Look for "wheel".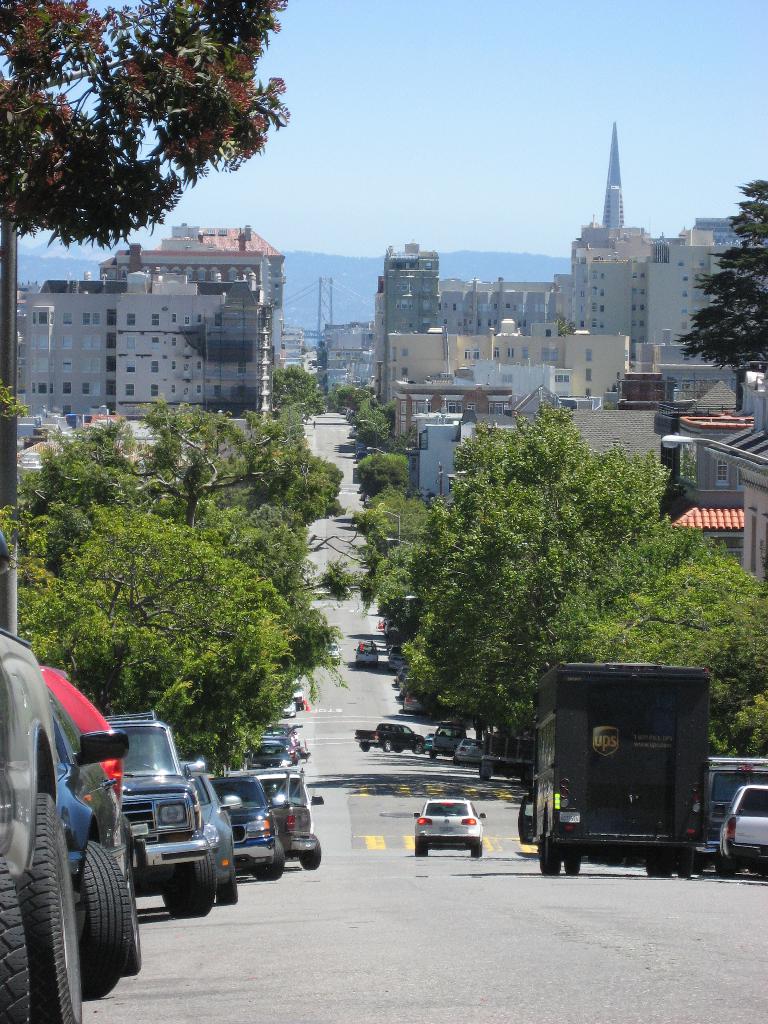
Found: detection(214, 858, 237, 902).
